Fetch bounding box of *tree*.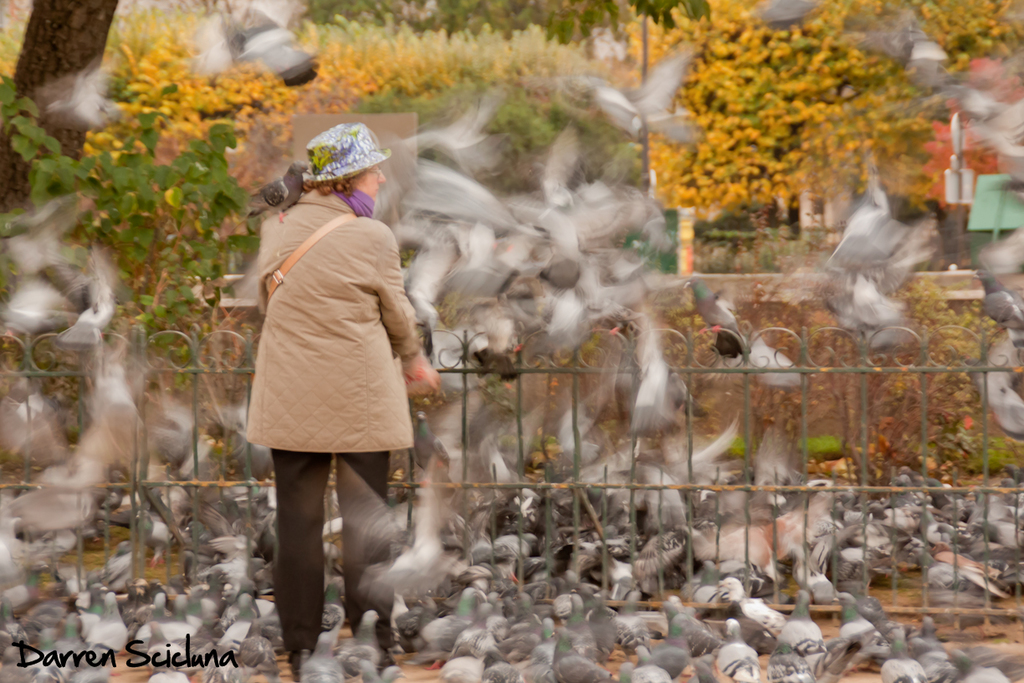
Bbox: 0 0 129 215.
